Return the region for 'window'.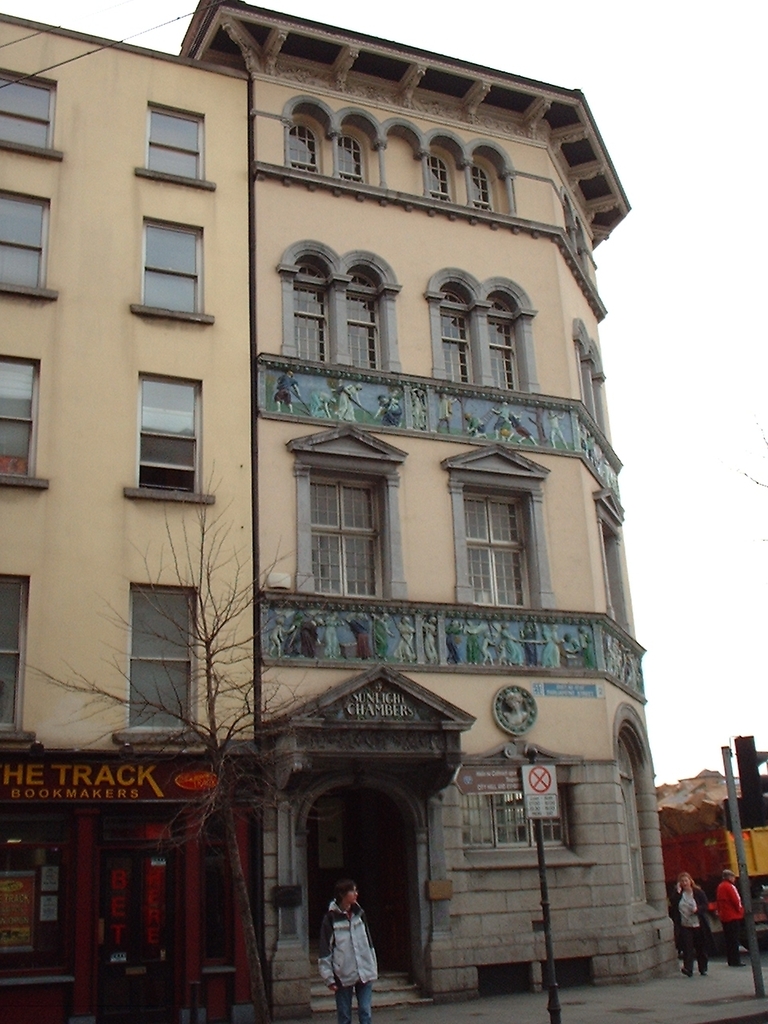
(424,154,454,201).
